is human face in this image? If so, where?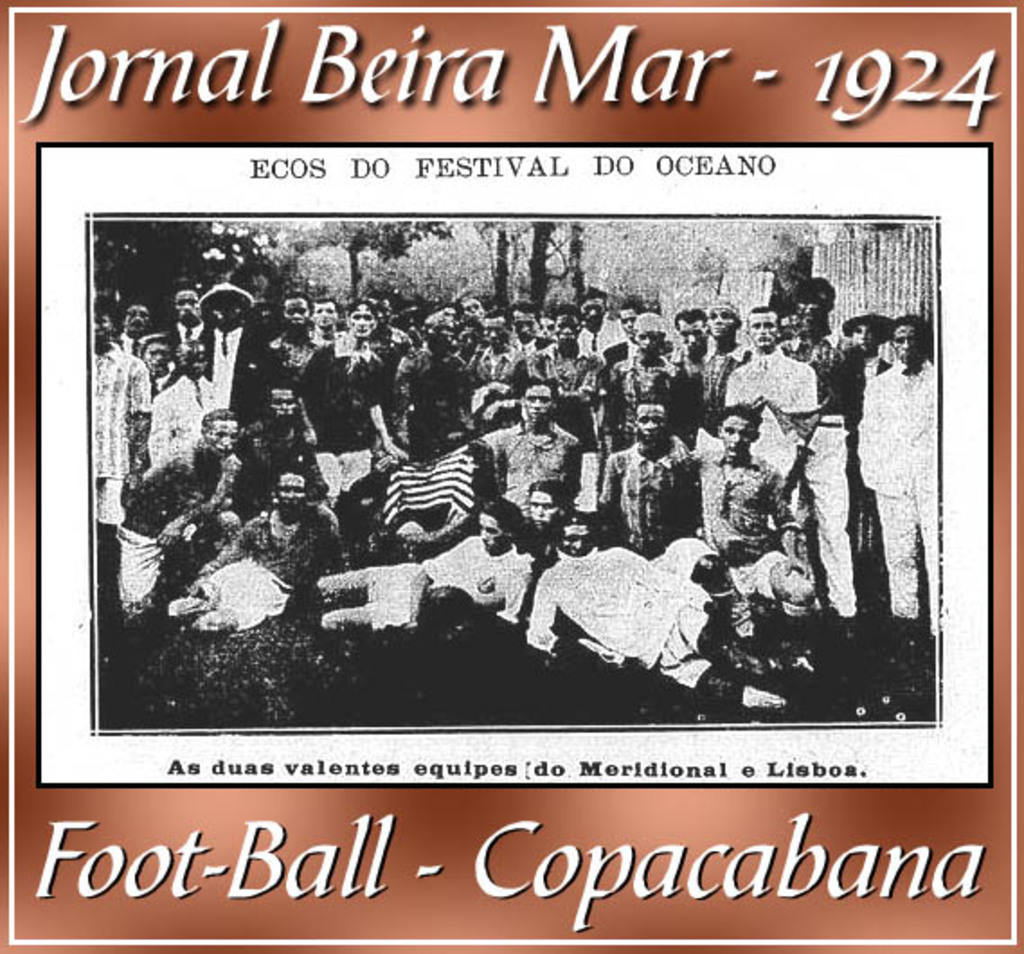
Yes, at 491 320 515 347.
